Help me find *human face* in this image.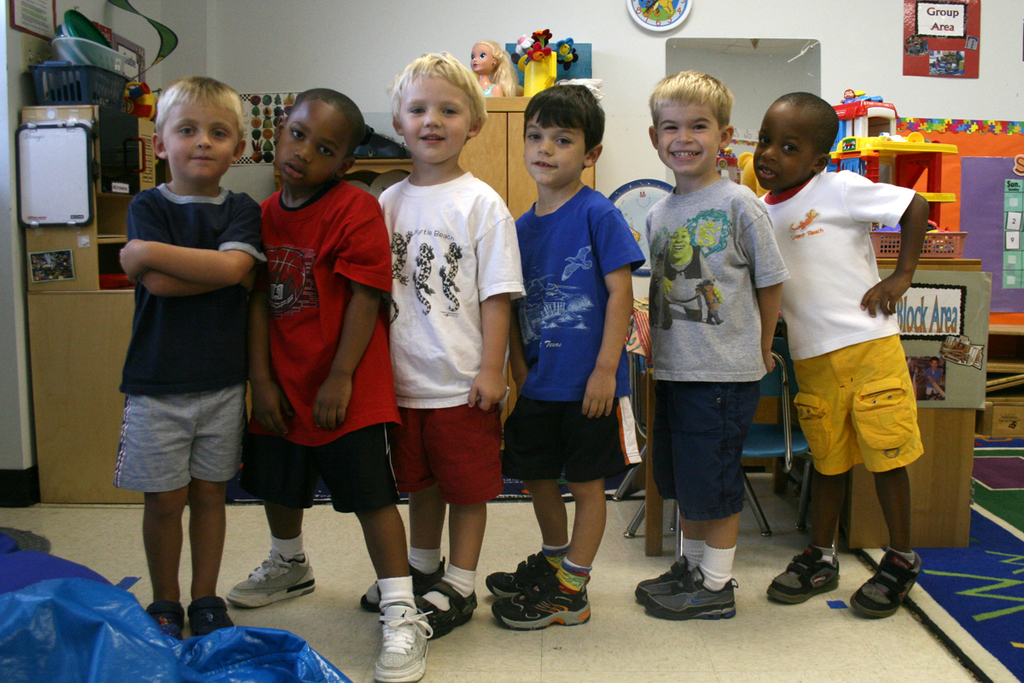
Found it: Rect(401, 68, 475, 158).
